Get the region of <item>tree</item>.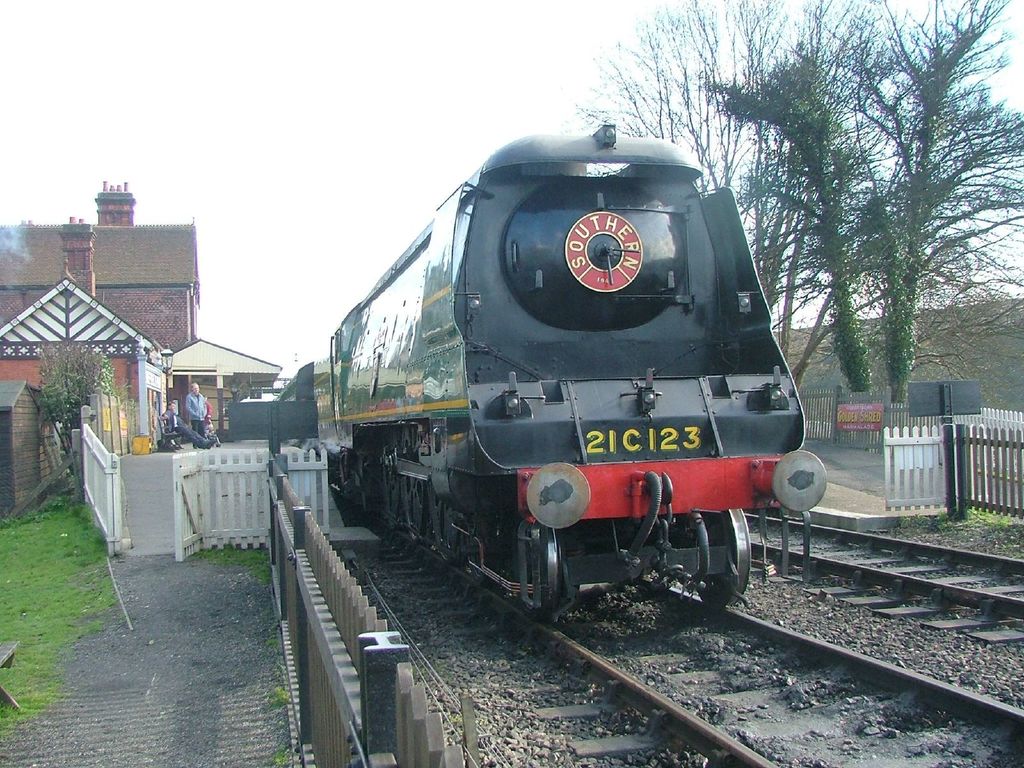
[left=562, top=0, right=852, bottom=406].
